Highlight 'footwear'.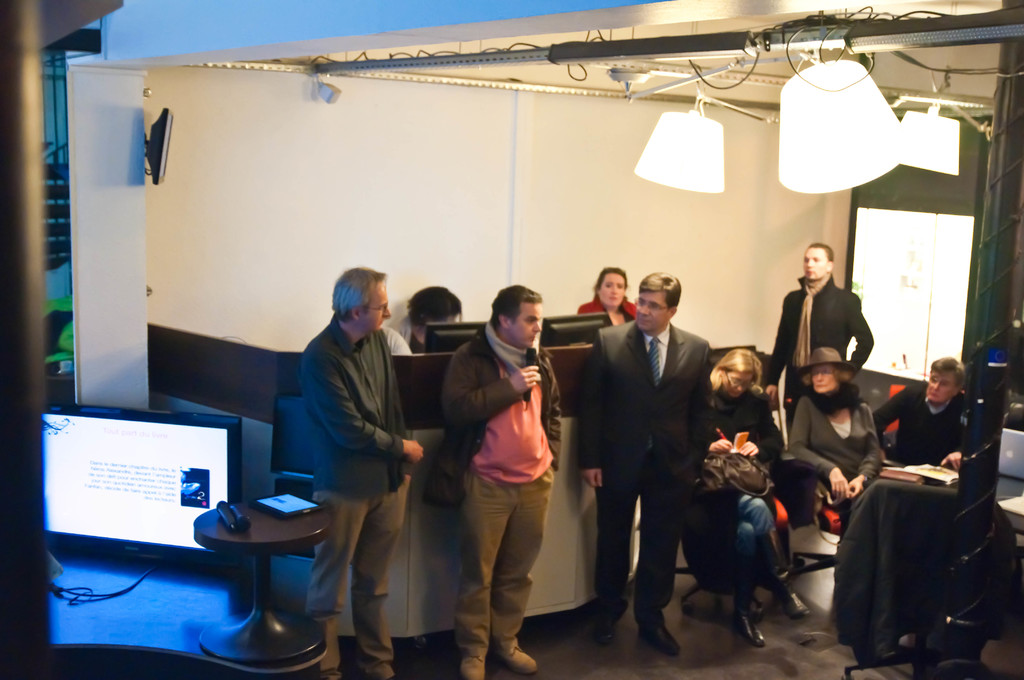
Highlighted region: pyautogui.locateOnScreen(489, 634, 539, 679).
